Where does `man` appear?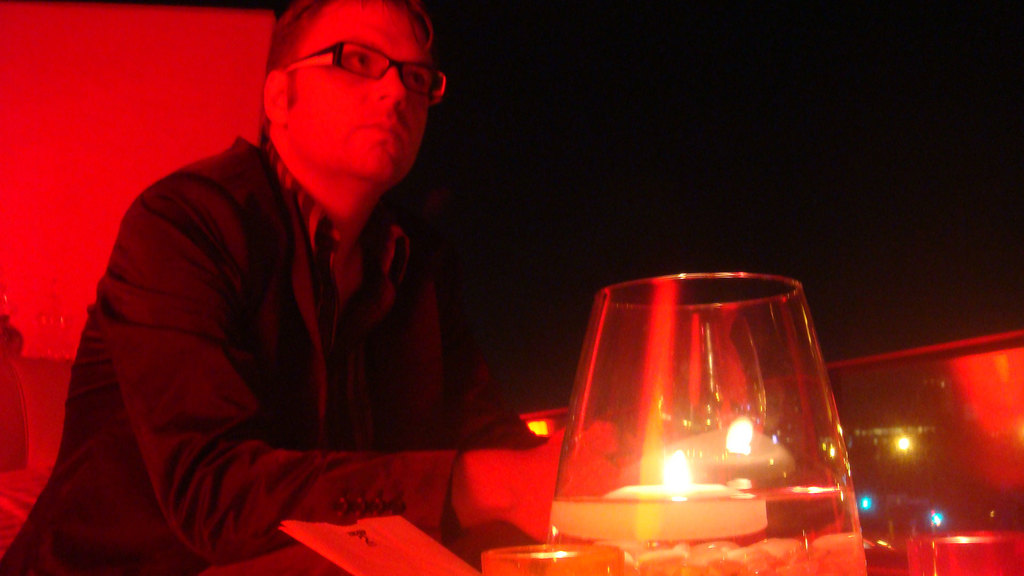
Appears at 10 0 612 575.
